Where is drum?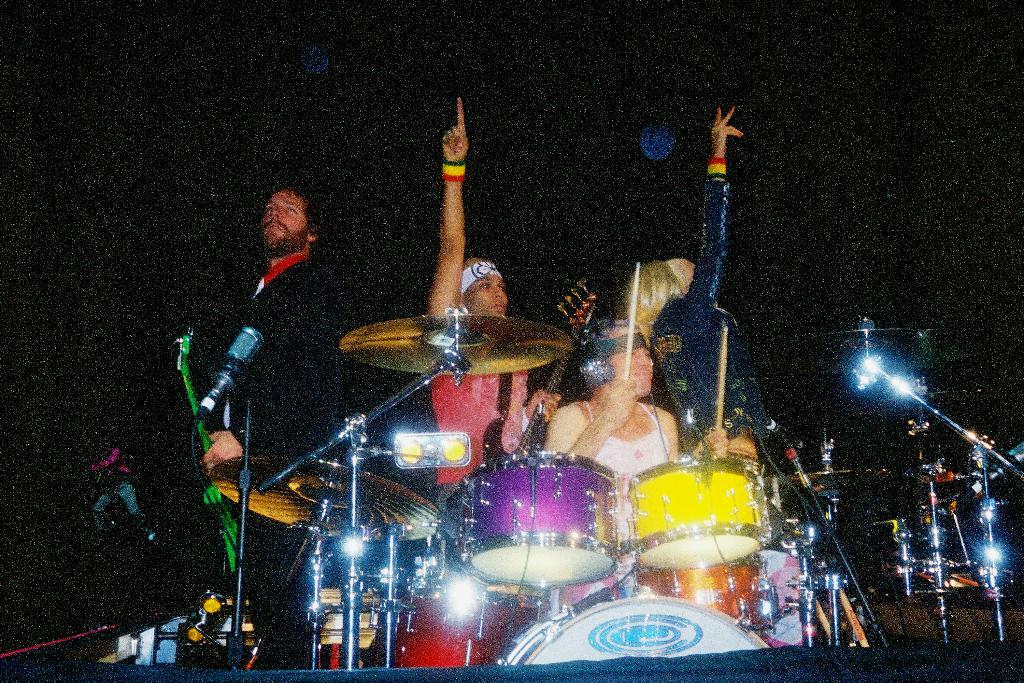
l=636, t=553, r=781, b=628.
